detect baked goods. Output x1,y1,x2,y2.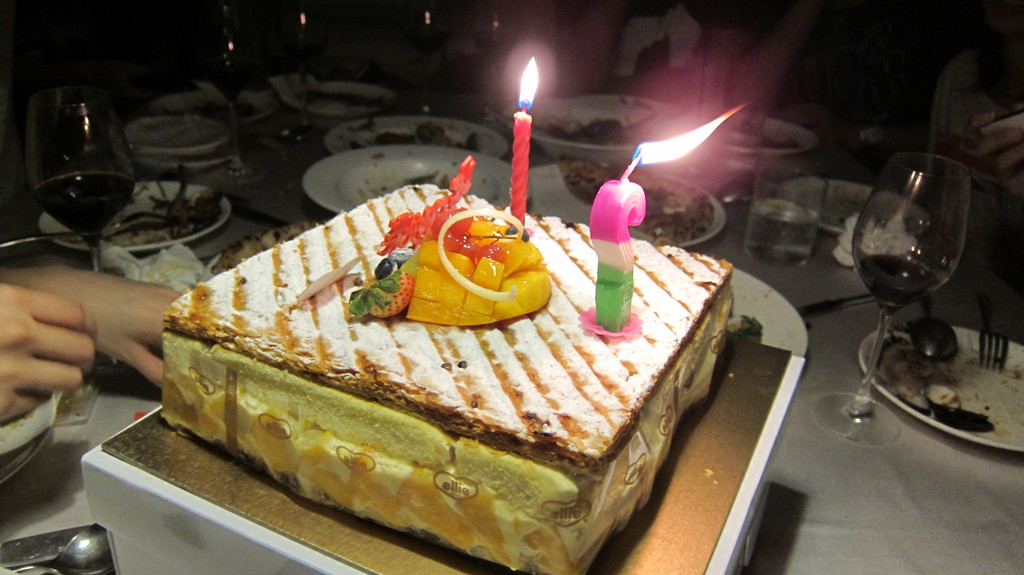
154,179,733,574.
